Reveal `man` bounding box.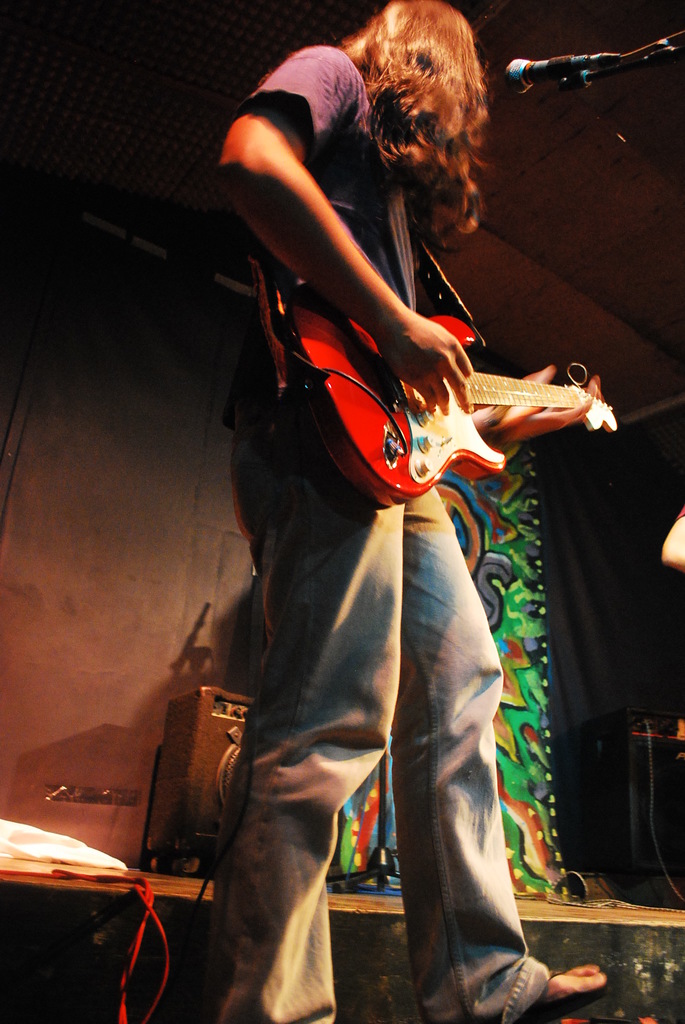
Revealed: Rect(203, 0, 610, 1023).
